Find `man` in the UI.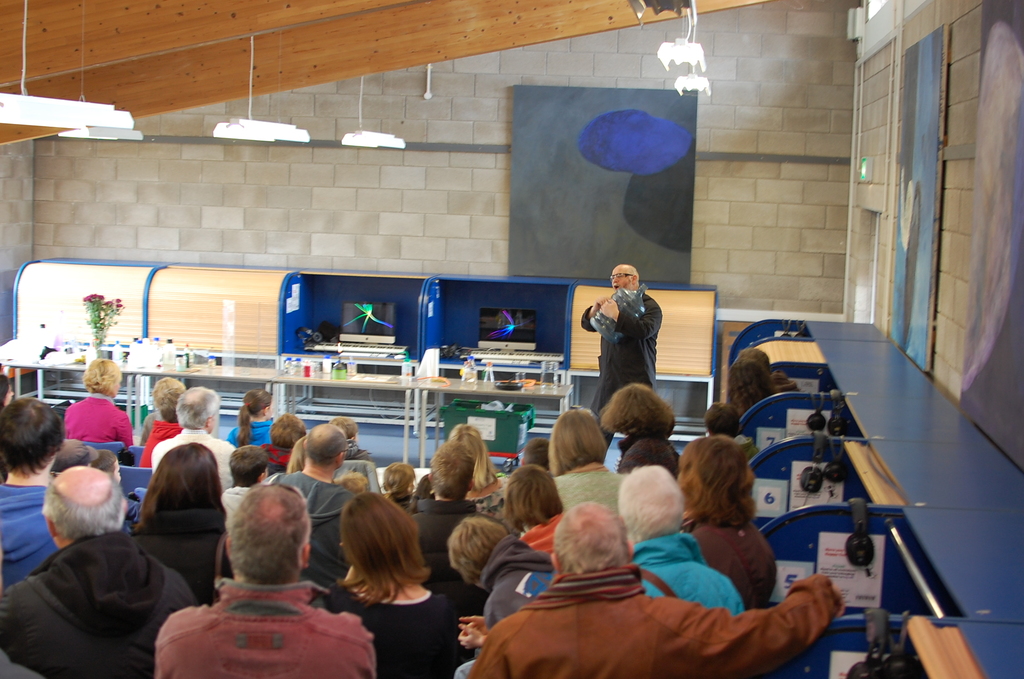
UI element at box(260, 411, 307, 479).
